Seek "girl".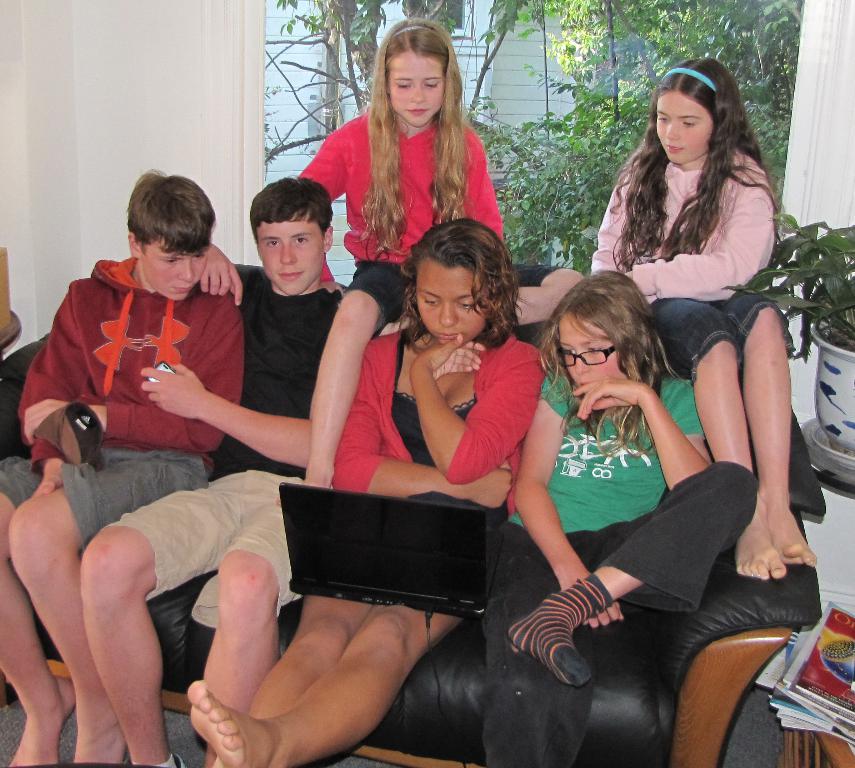
select_region(517, 271, 755, 767).
